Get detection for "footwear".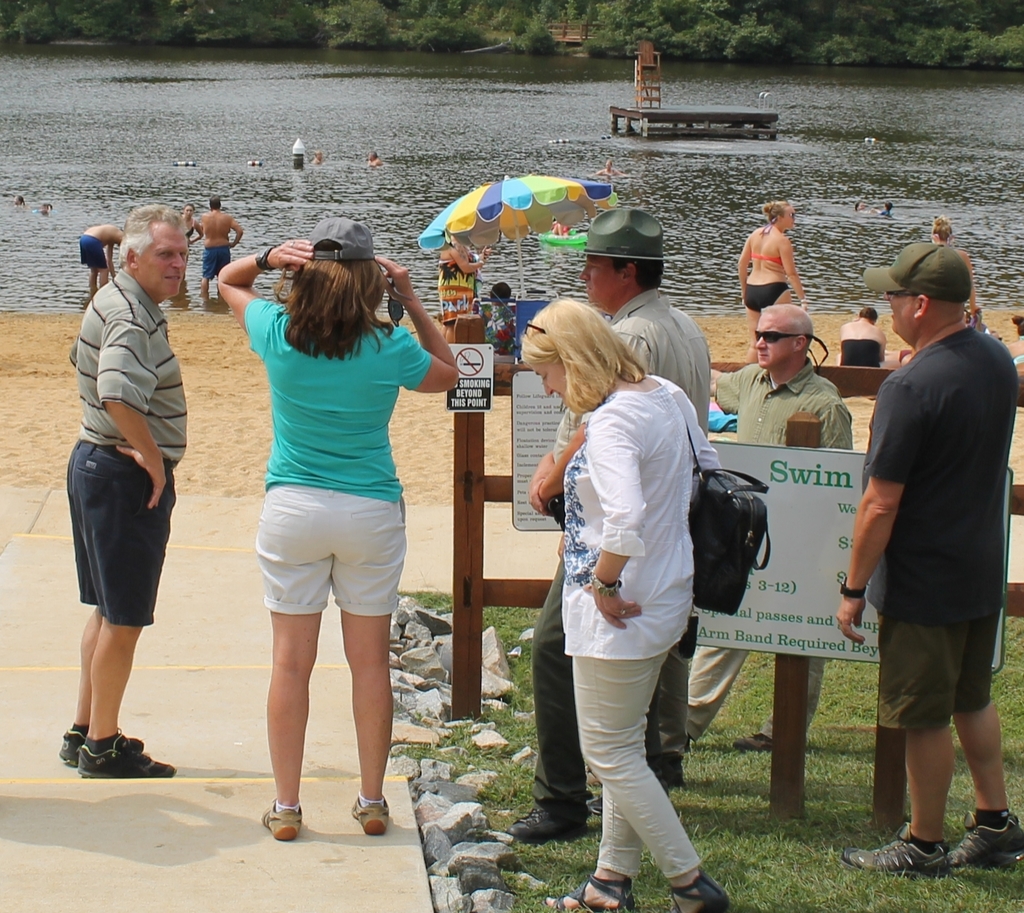
Detection: <box>543,868,637,912</box>.
